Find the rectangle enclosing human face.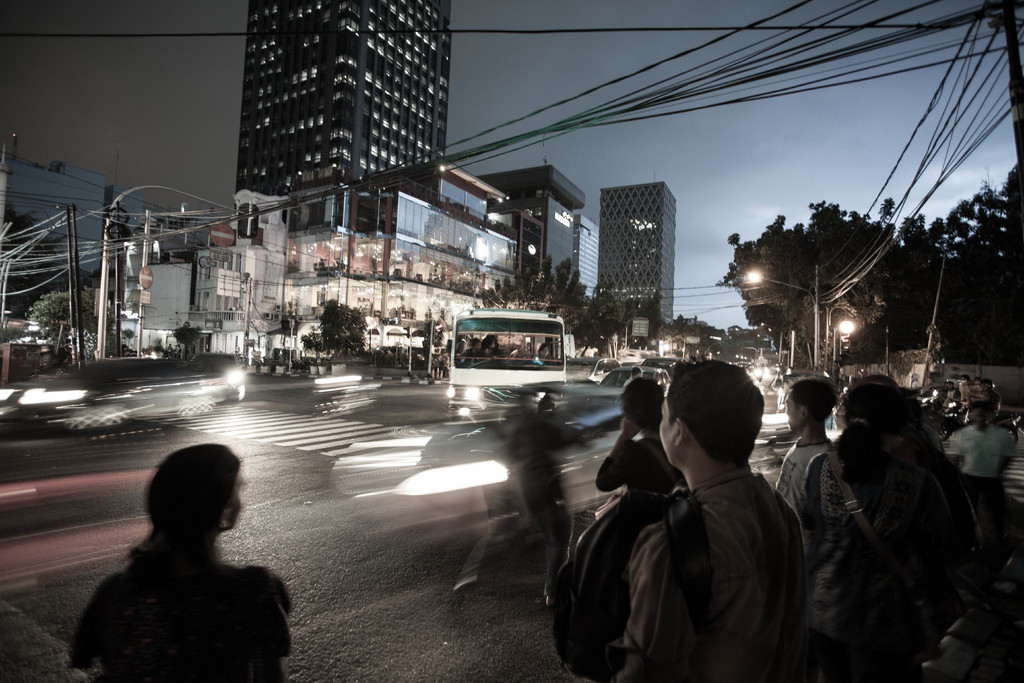
bbox=[972, 407, 986, 429].
